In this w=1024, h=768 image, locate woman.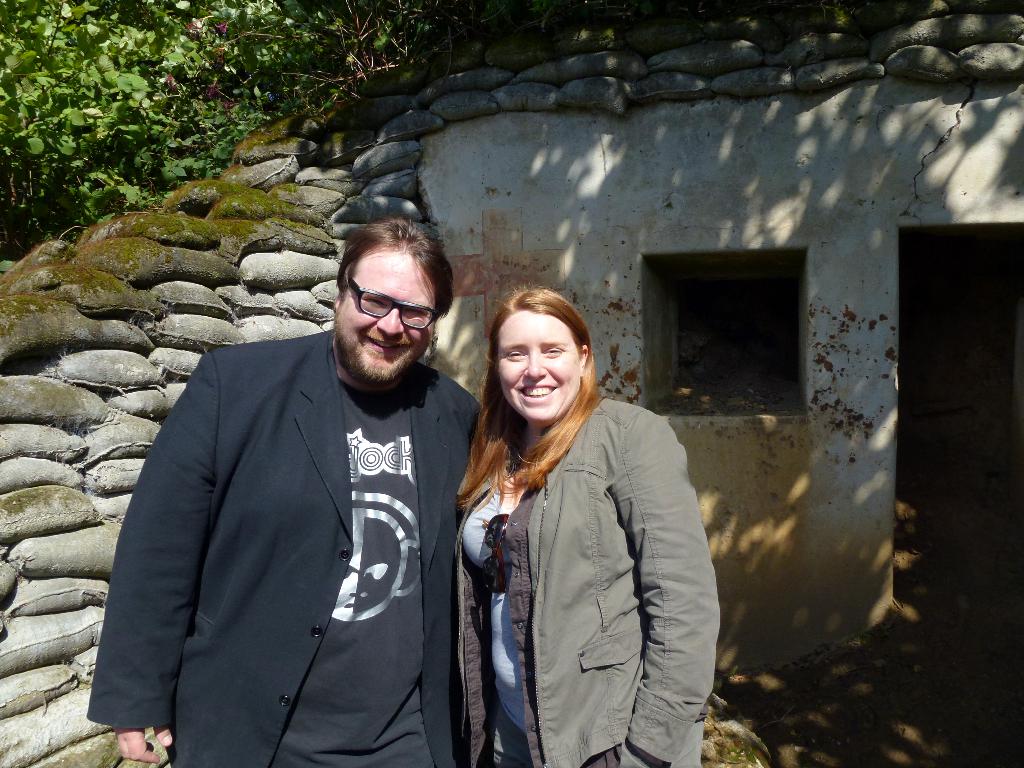
Bounding box: bbox(442, 291, 717, 767).
